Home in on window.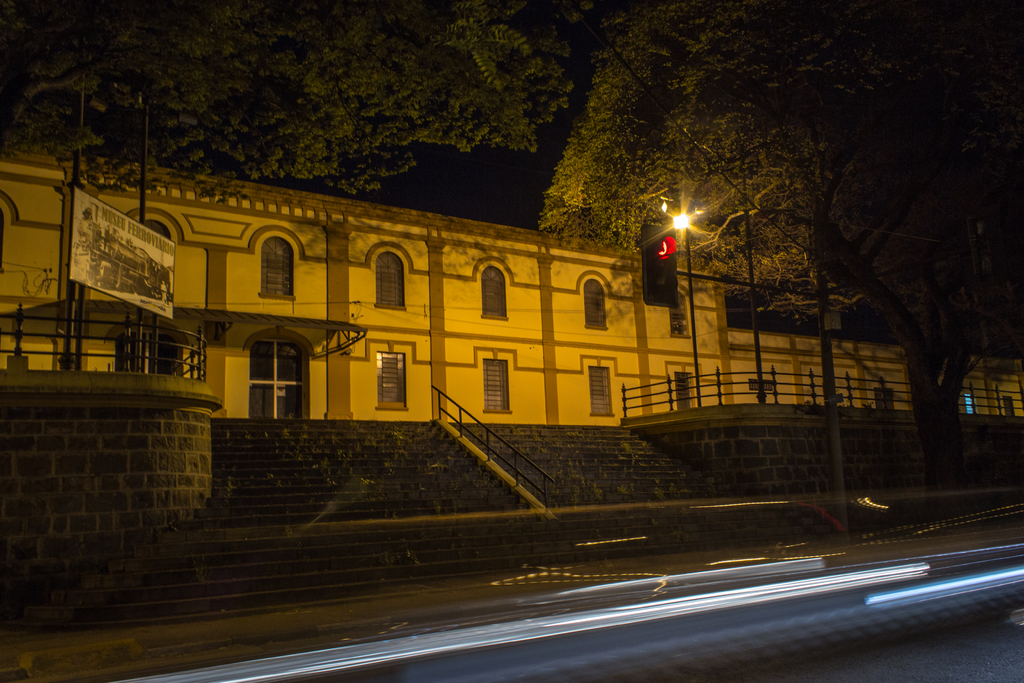
Homed in at region(475, 267, 511, 318).
